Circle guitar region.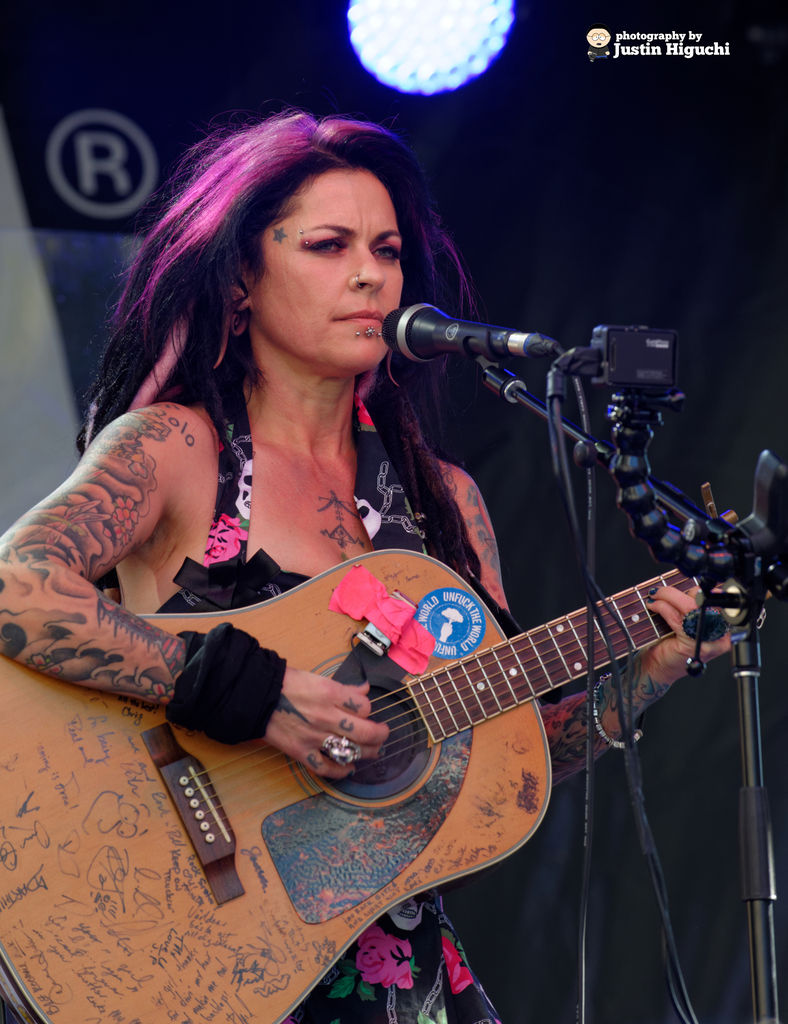
Region: l=0, t=481, r=709, b=1023.
